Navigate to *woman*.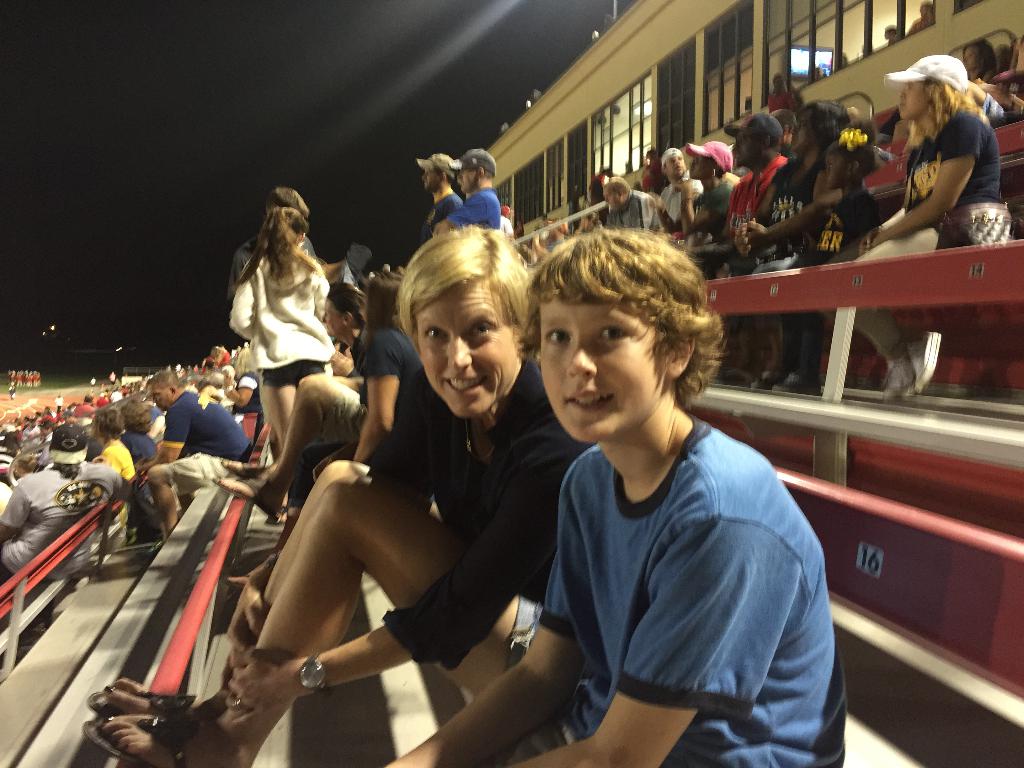
Navigation target: (x1=323, y1=281, x2=366, y2=374).
